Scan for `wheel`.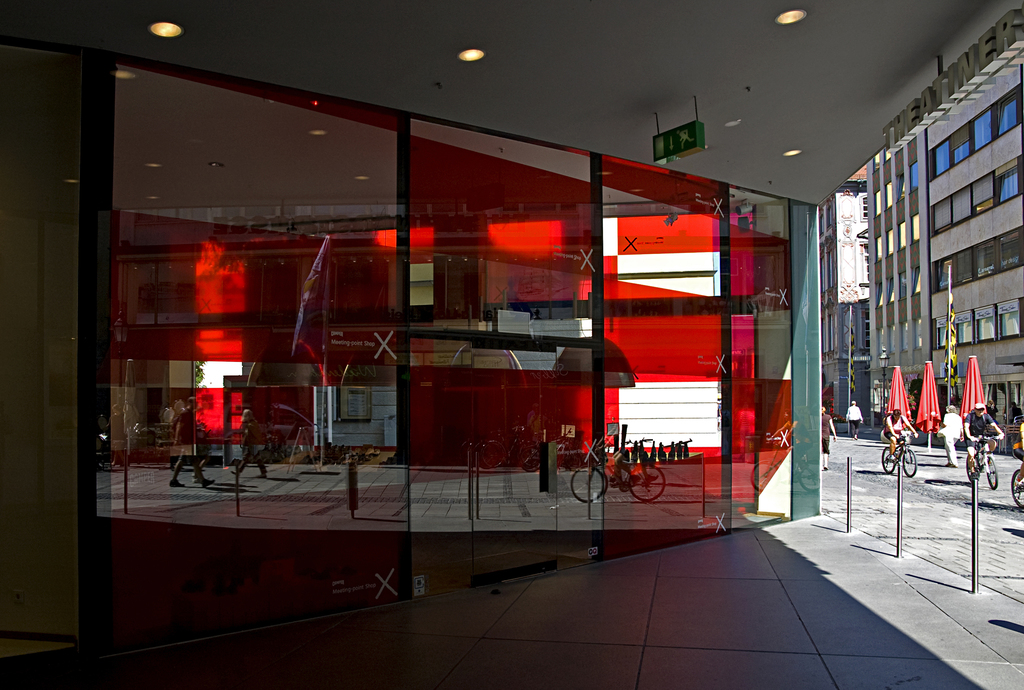
Scan result: 900:453:914:475.
